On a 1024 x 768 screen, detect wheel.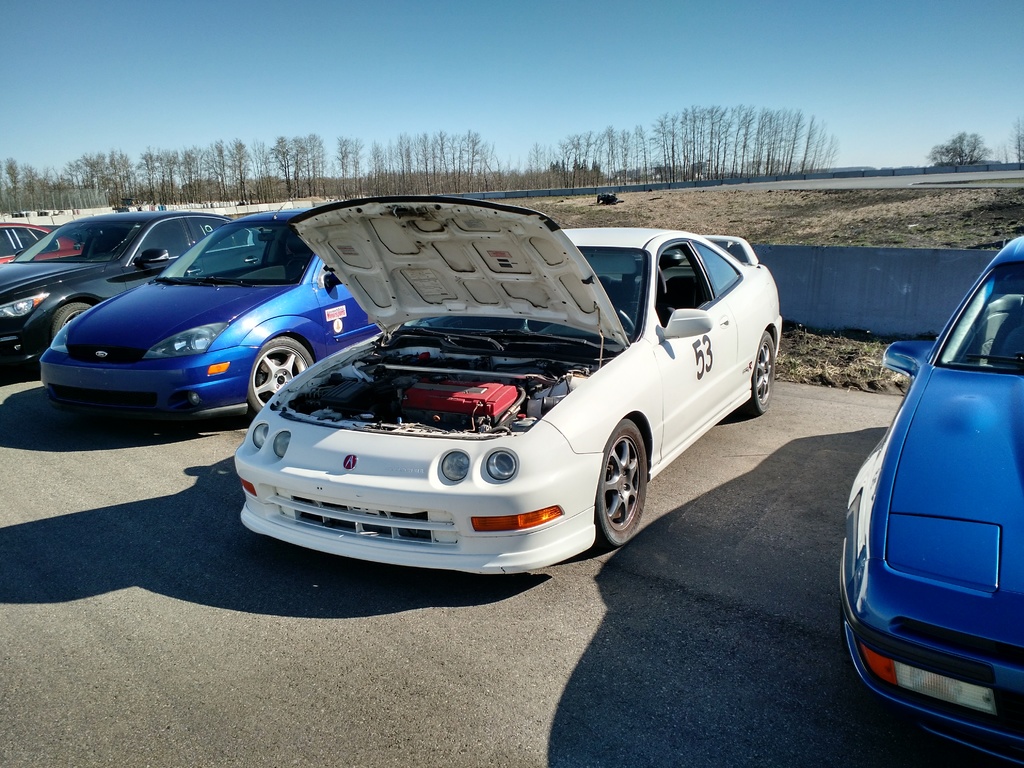
BBox(49, 298, 96, 346).
